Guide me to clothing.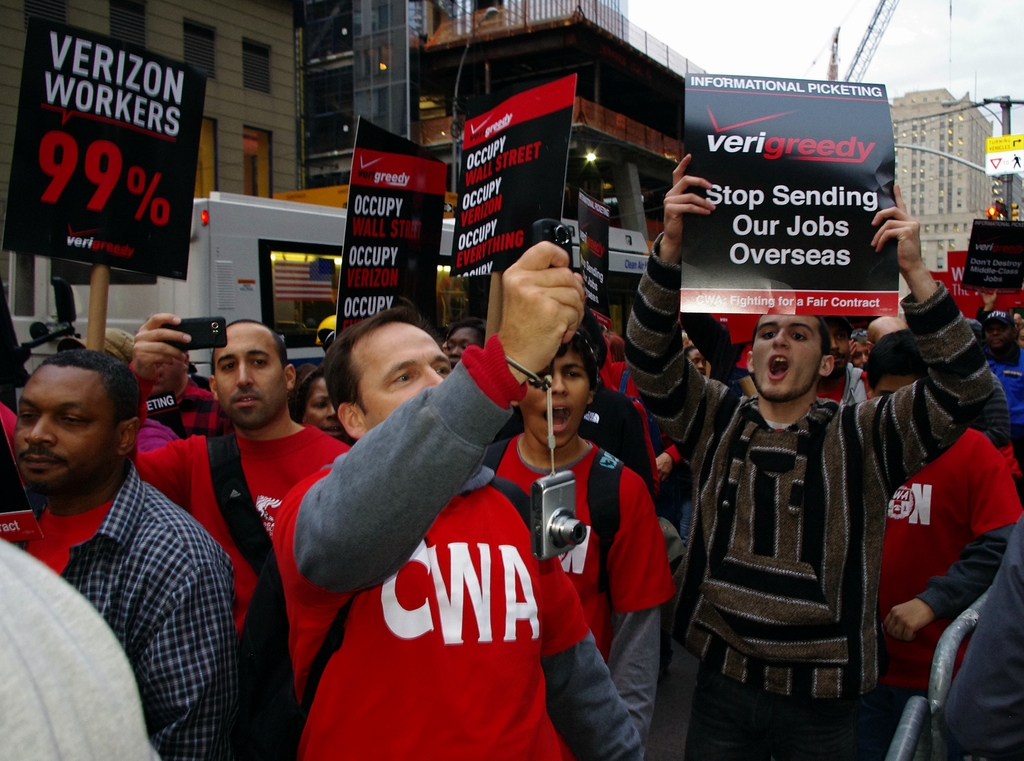
Guidance: bbox=(136, 417, 182, 449).
